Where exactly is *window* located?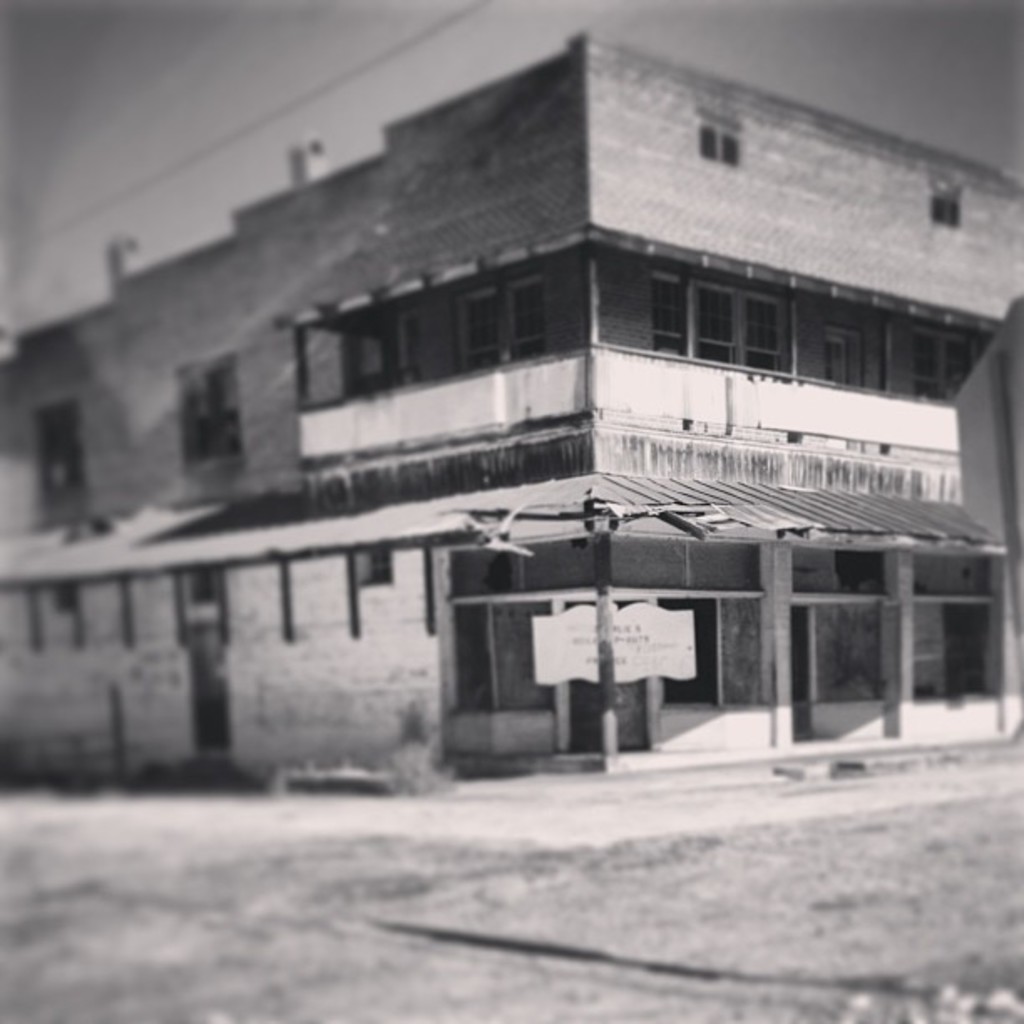
Its bounding box is Rect(934, 184, 960, 231).
